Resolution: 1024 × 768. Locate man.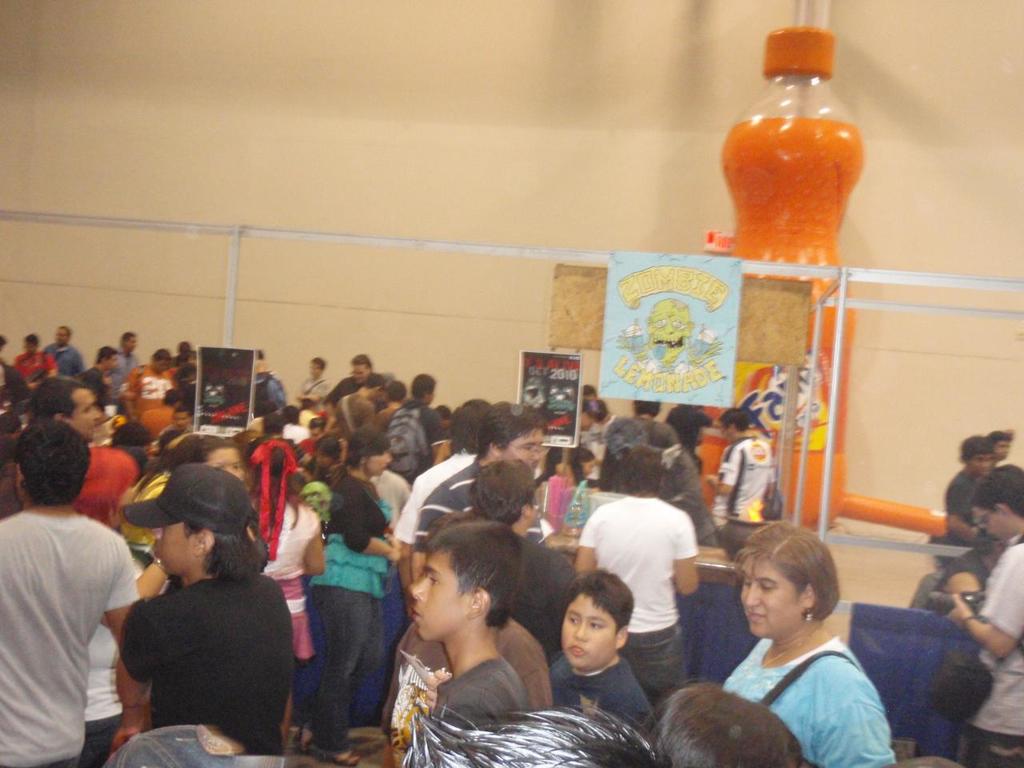
6 328 58 388.
